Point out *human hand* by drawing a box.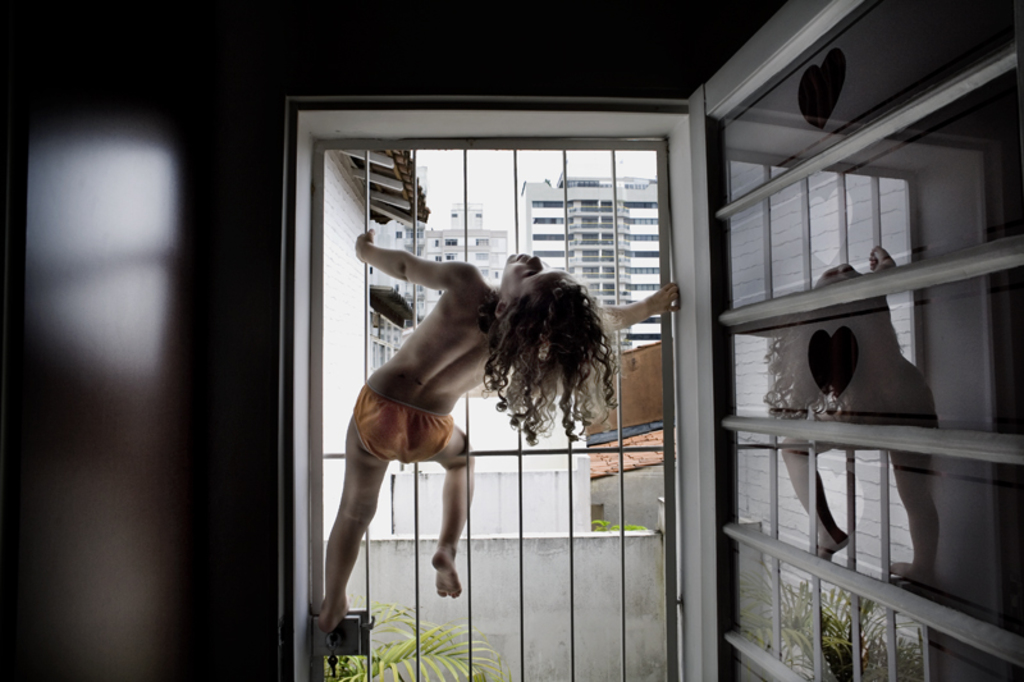
(x1=352, y1=226, x2=376, y2=264).
